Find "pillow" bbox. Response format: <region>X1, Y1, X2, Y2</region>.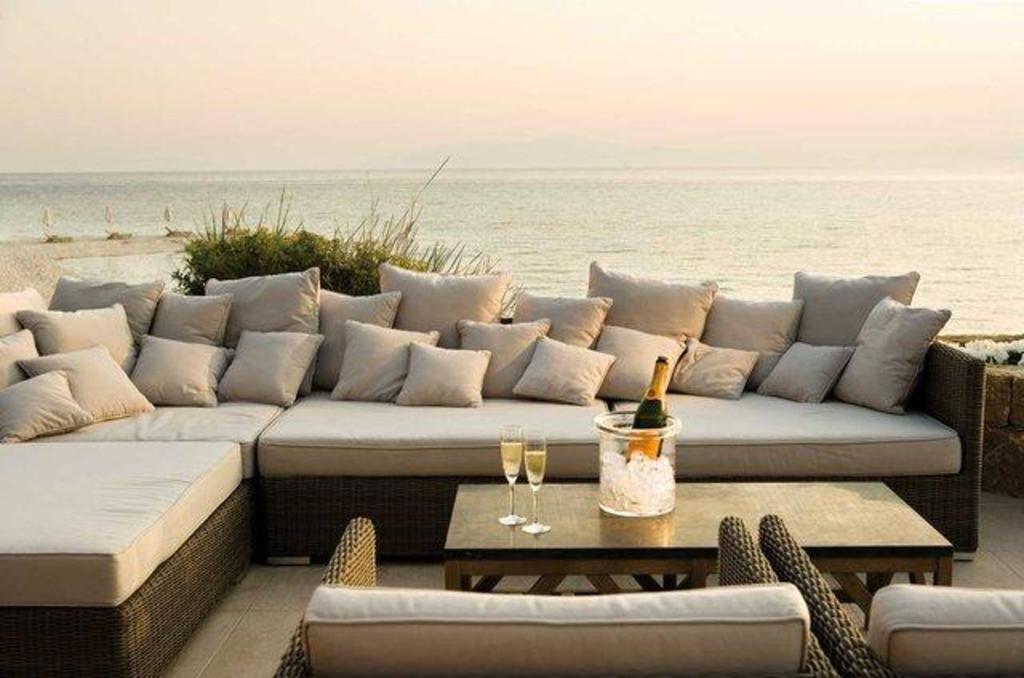
<region>323, 317, 432, 403</region>.
